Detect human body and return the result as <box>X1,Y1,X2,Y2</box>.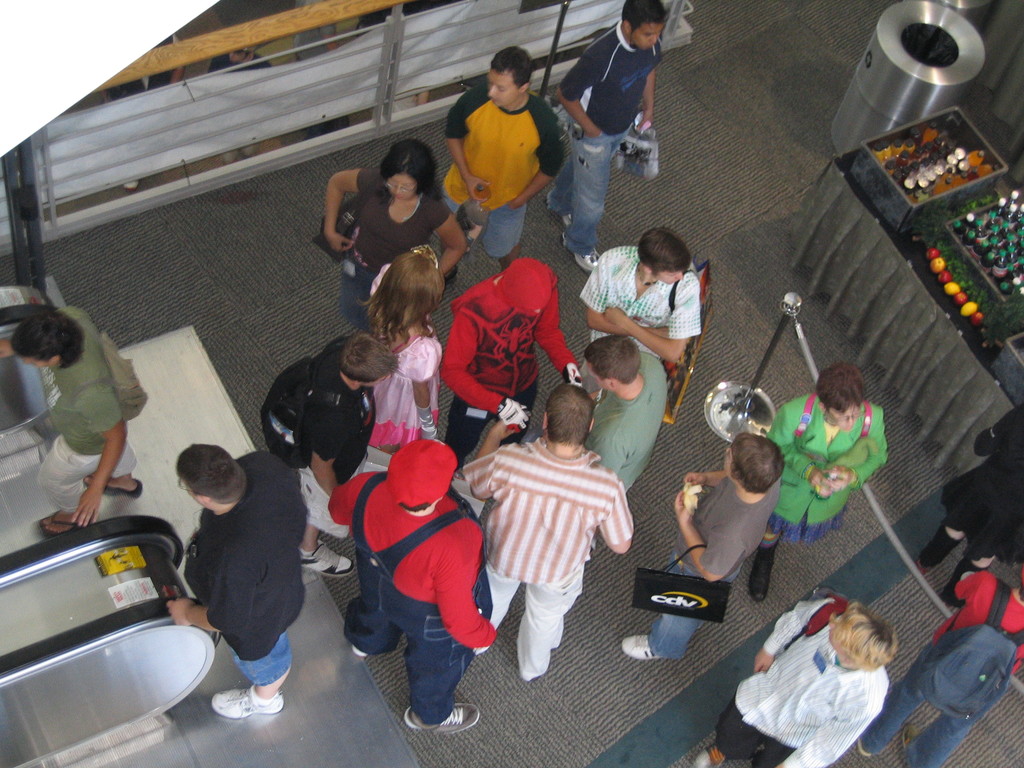
<box>451,84,555,262</box>.
